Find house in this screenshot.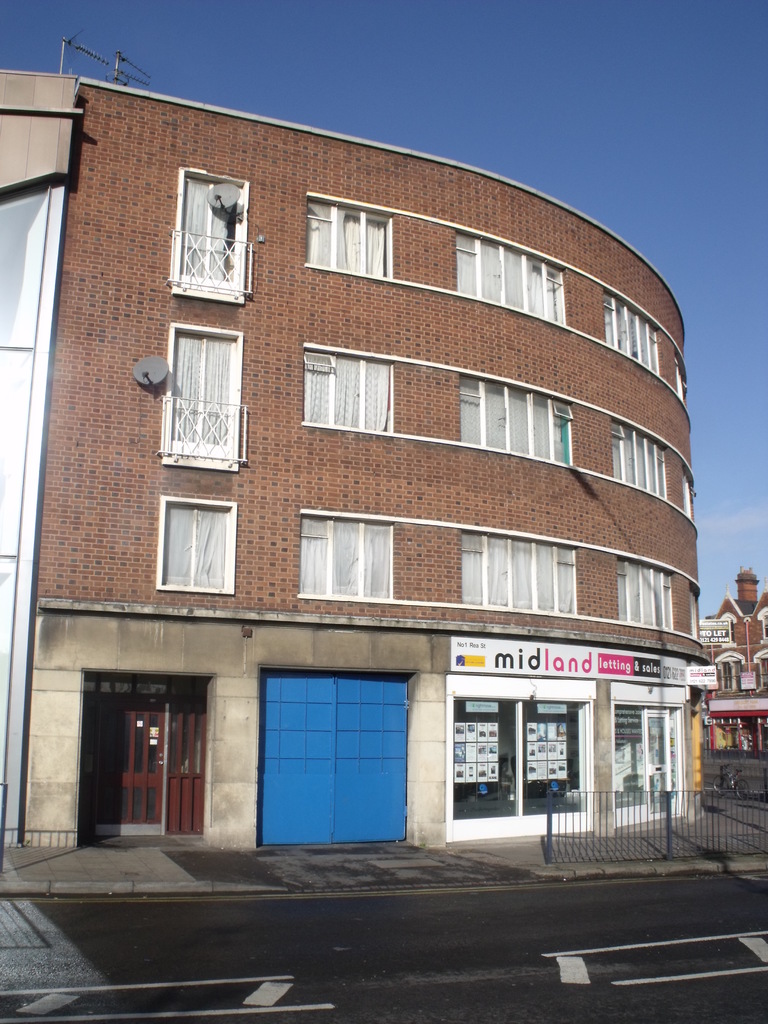
The bounding box for house is BBox(0, 66, 710, 860).
